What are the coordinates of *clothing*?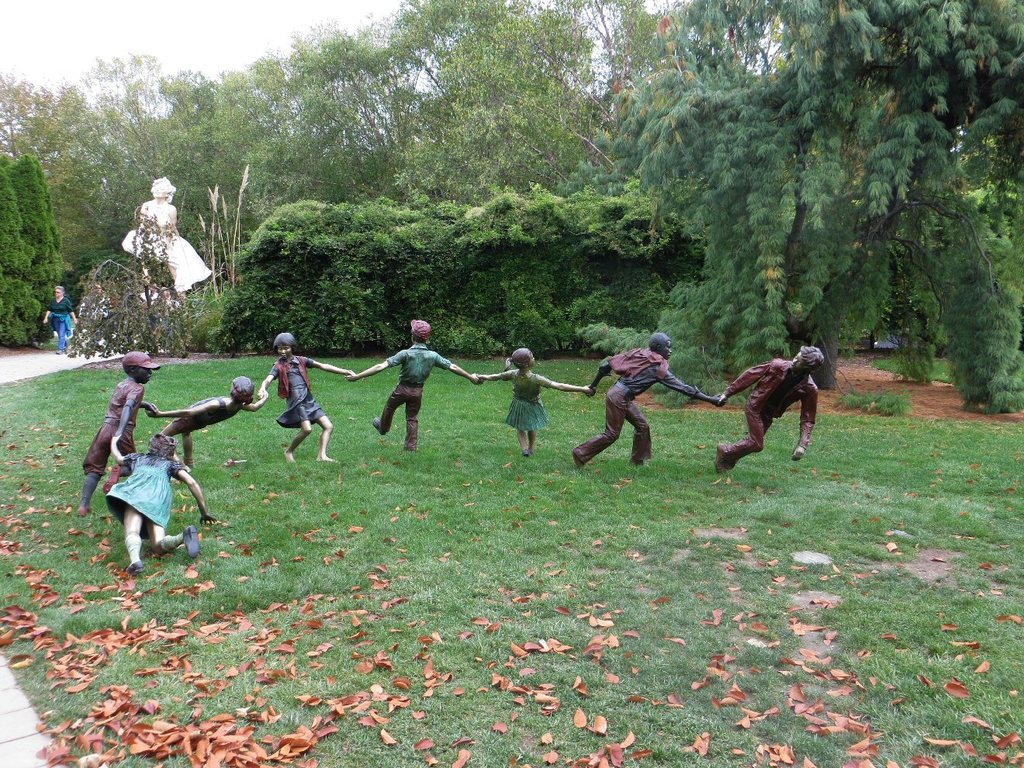
rect(374, 344, 459, 441).
